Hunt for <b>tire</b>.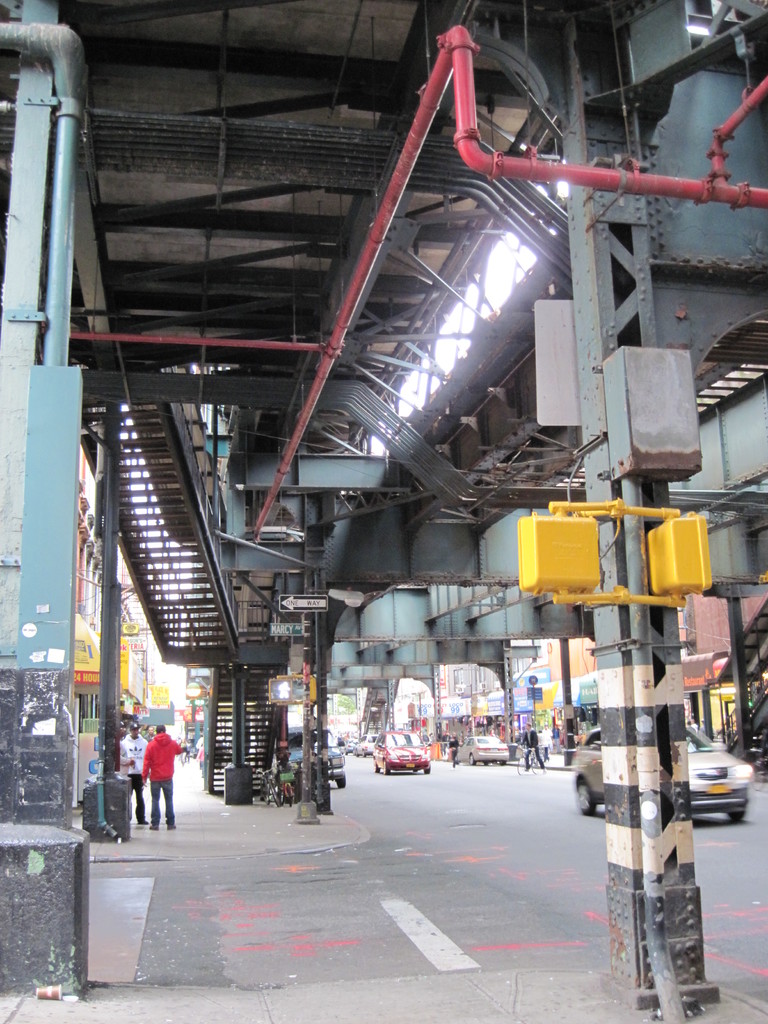
Hunted down at x1=515 y1=753 x2=527 y2=776.
